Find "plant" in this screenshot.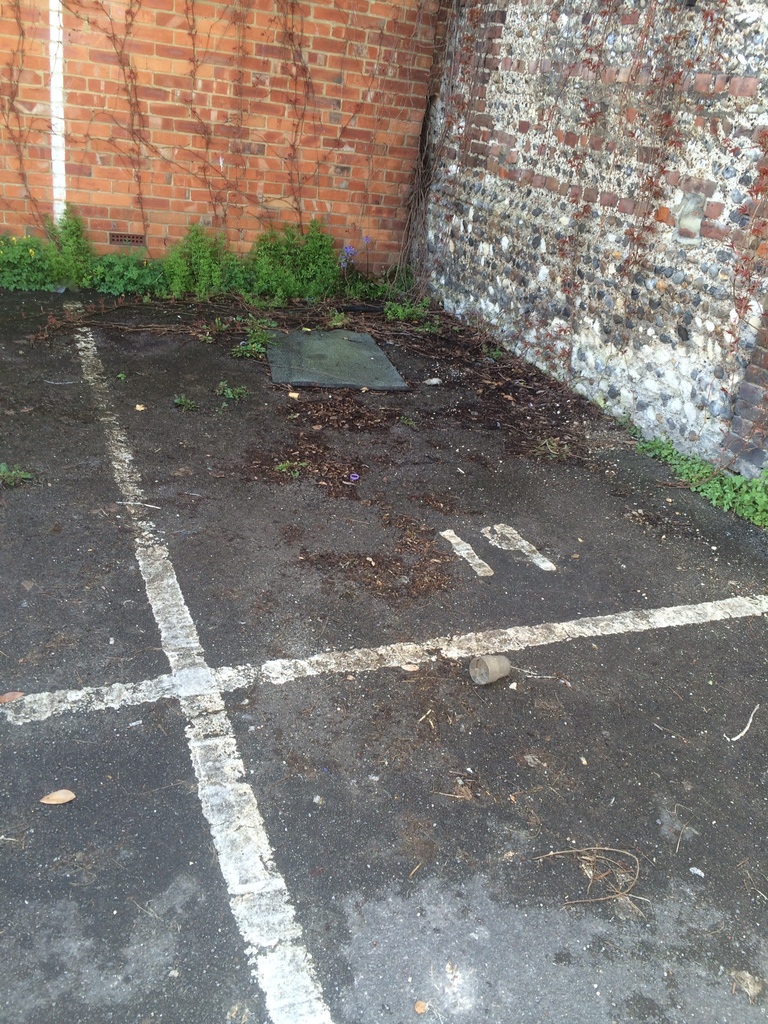
The bounding box for "plant" is [228, 312, 275, 340].
